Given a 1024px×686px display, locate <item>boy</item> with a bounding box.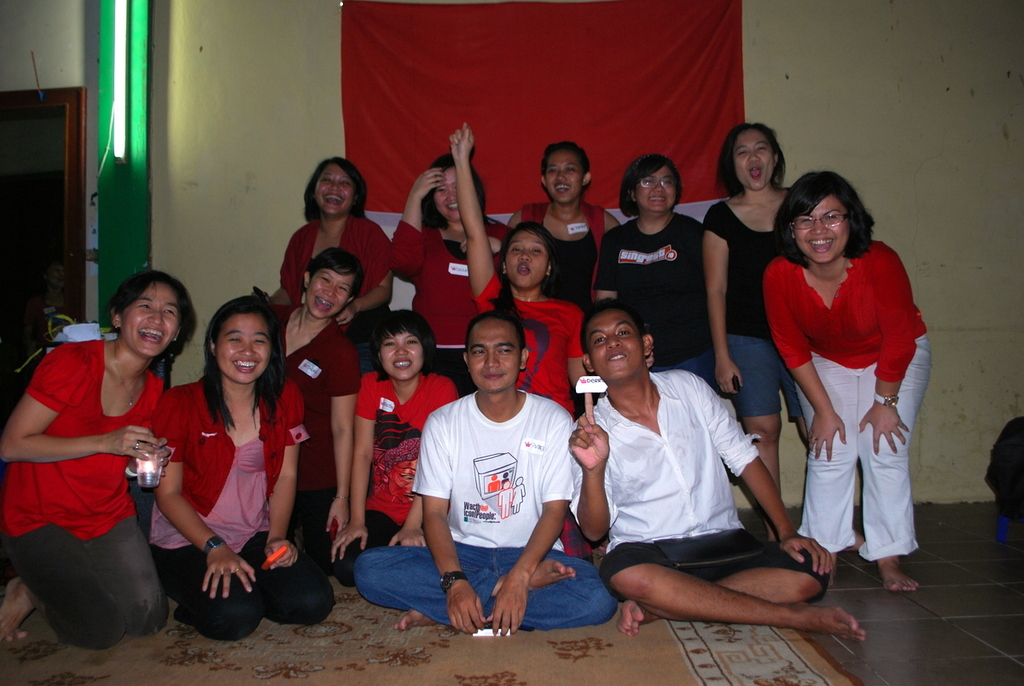
Located: (x1=567, y1=299, x2=864, y2=643).
